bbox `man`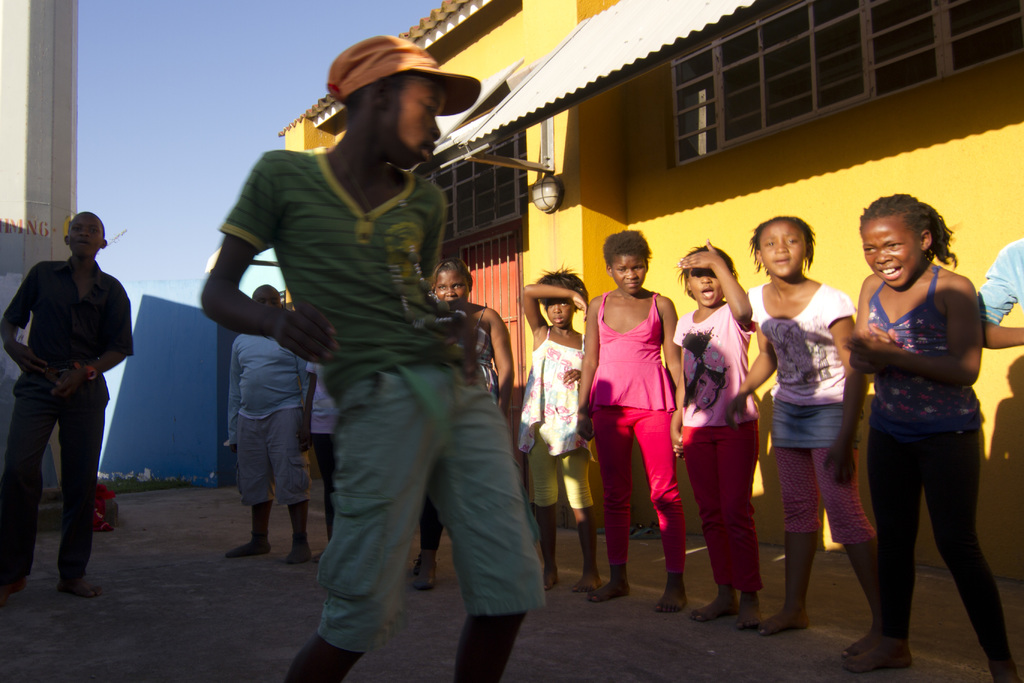
<box>5,192,134,597</box>
